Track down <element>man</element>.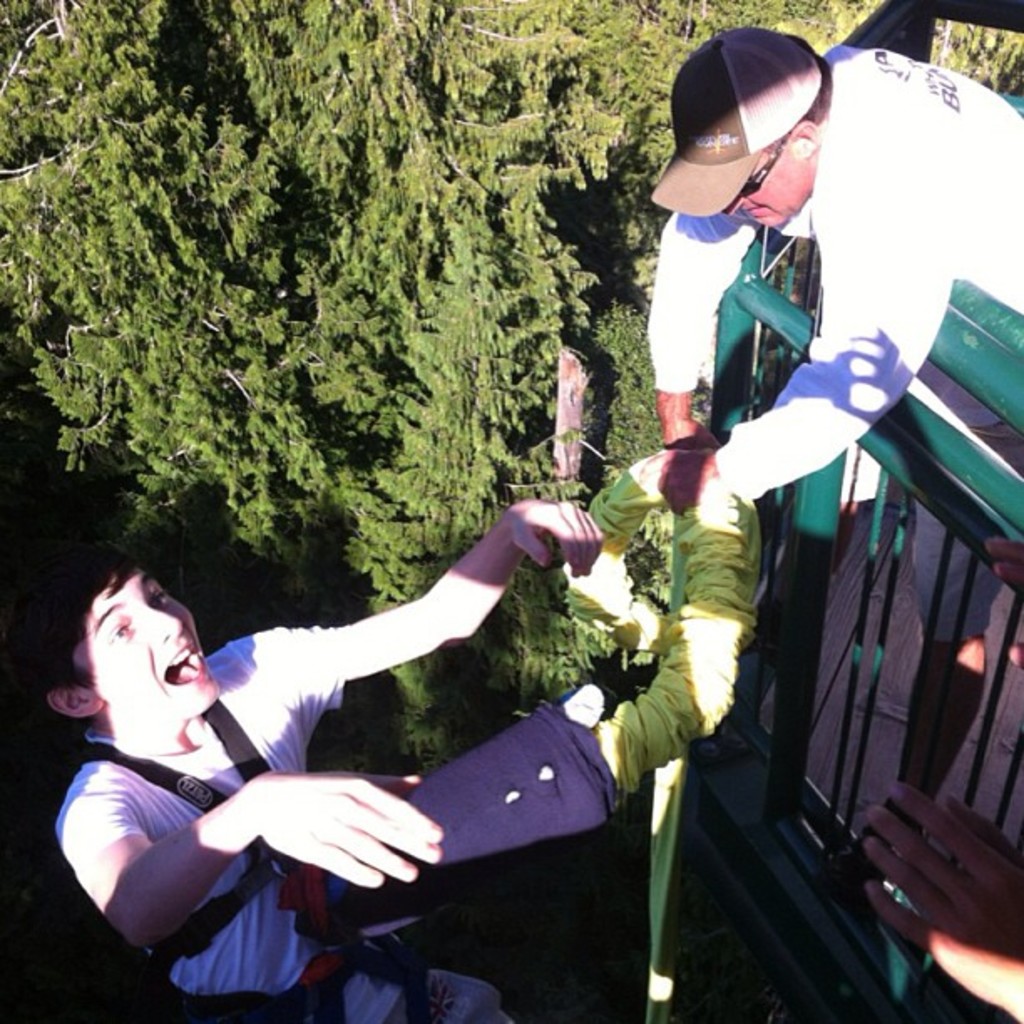
Tracked to <region>636, 25, 1022, 530</region>.
